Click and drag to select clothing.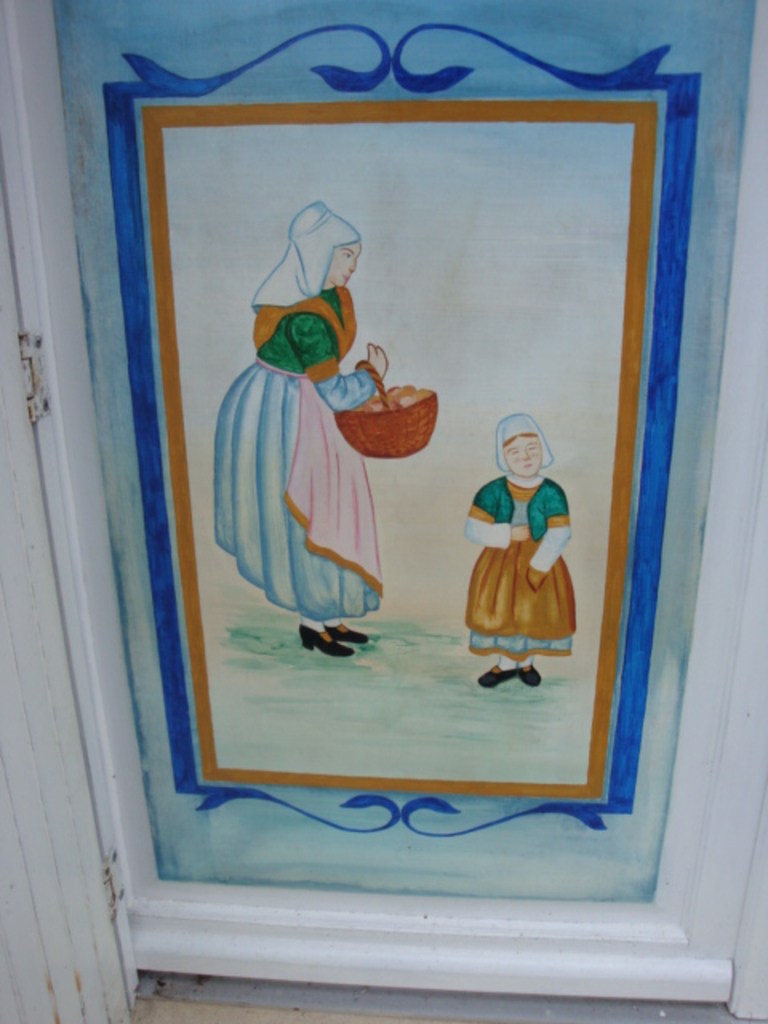
Selection: 469, 438, 584, 648.
